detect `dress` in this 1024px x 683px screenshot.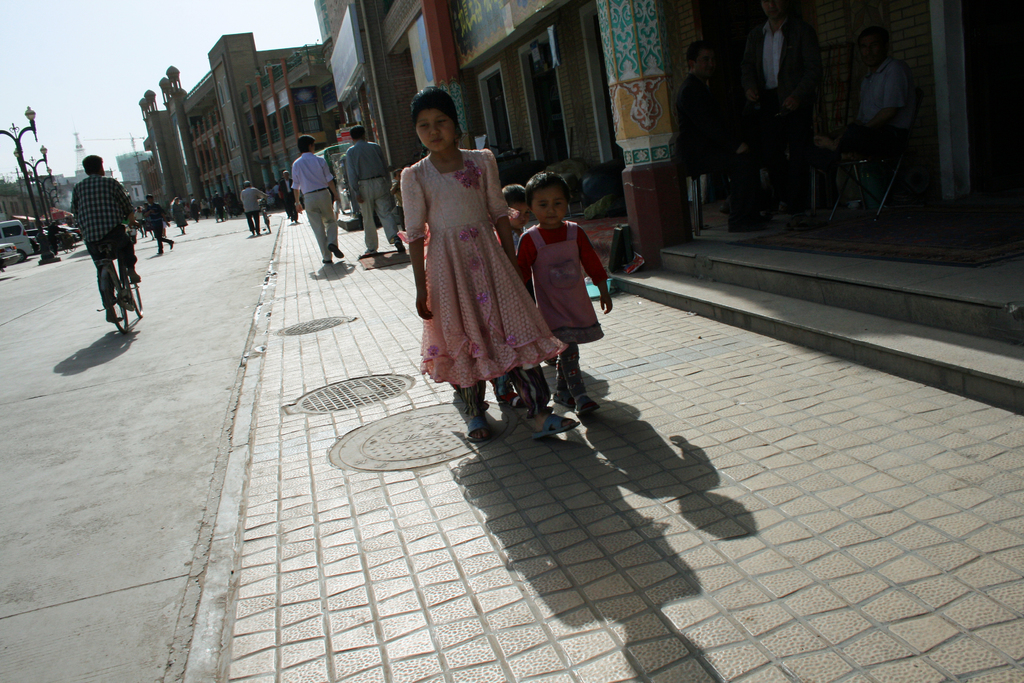
Detection: (left=392, top=147, right=566, bottom=388).
